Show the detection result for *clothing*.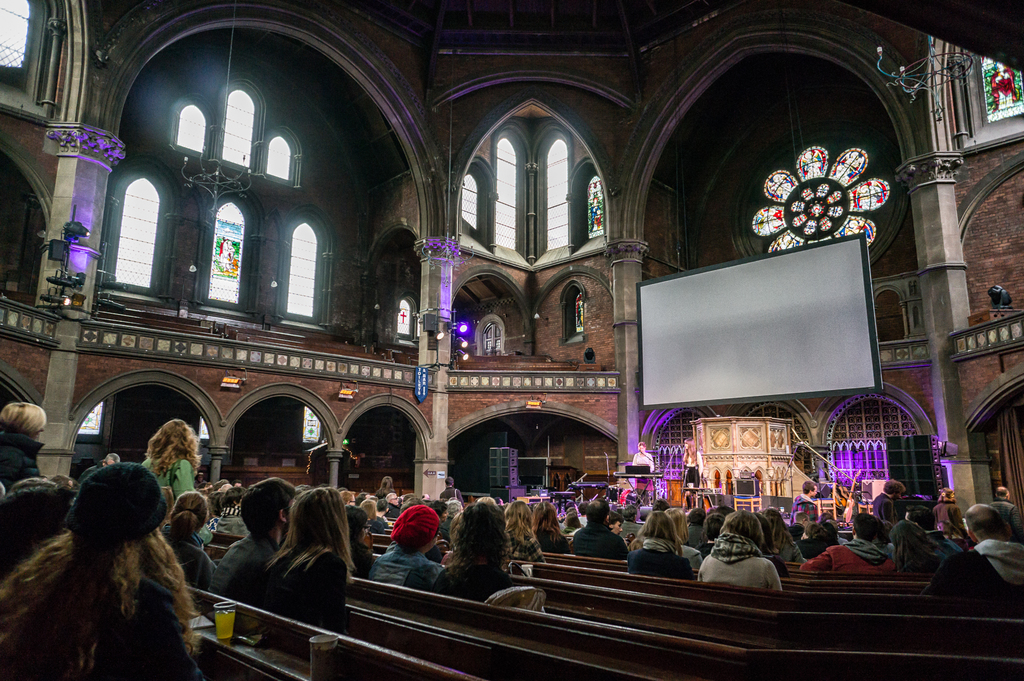
[964, 539, 1016, 578].
